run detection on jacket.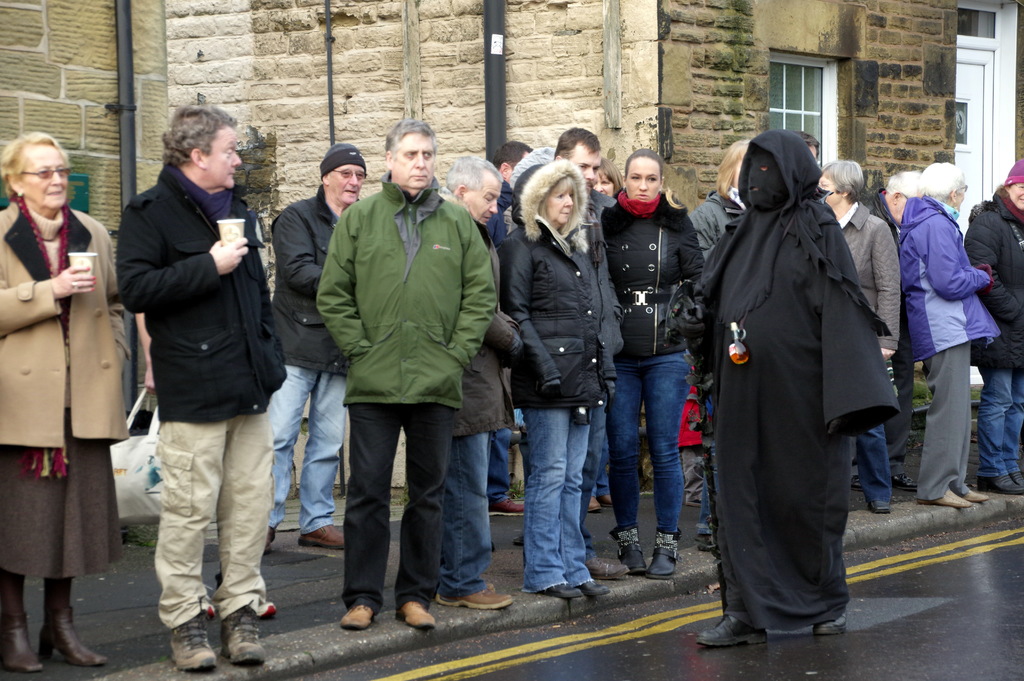
Result: (960, 192, 1023, 375).
